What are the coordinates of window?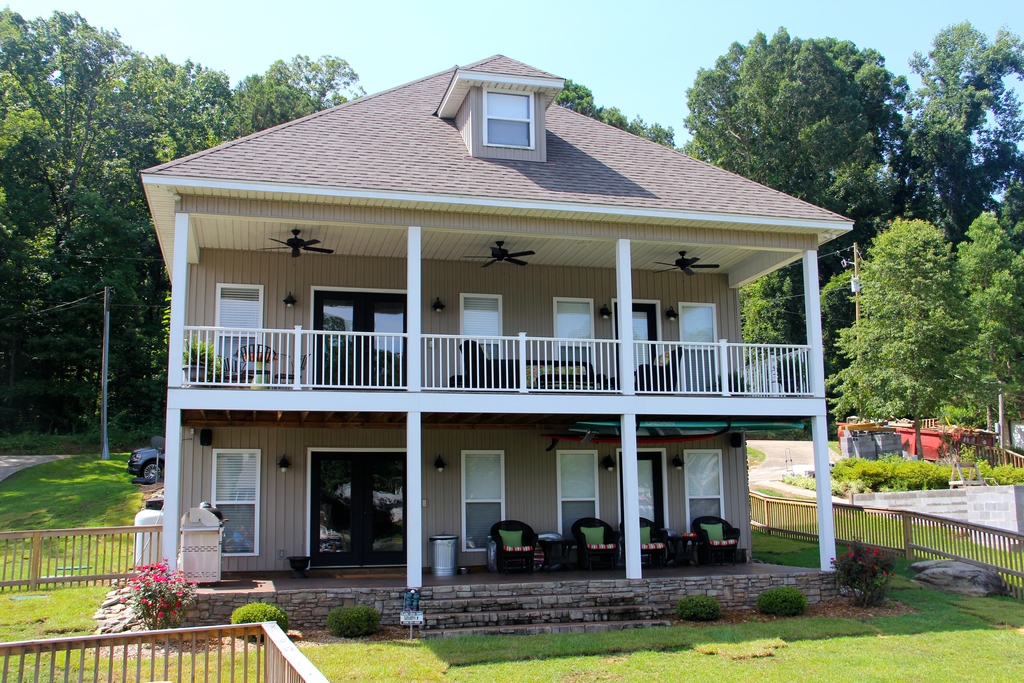
461 295 509 340.
